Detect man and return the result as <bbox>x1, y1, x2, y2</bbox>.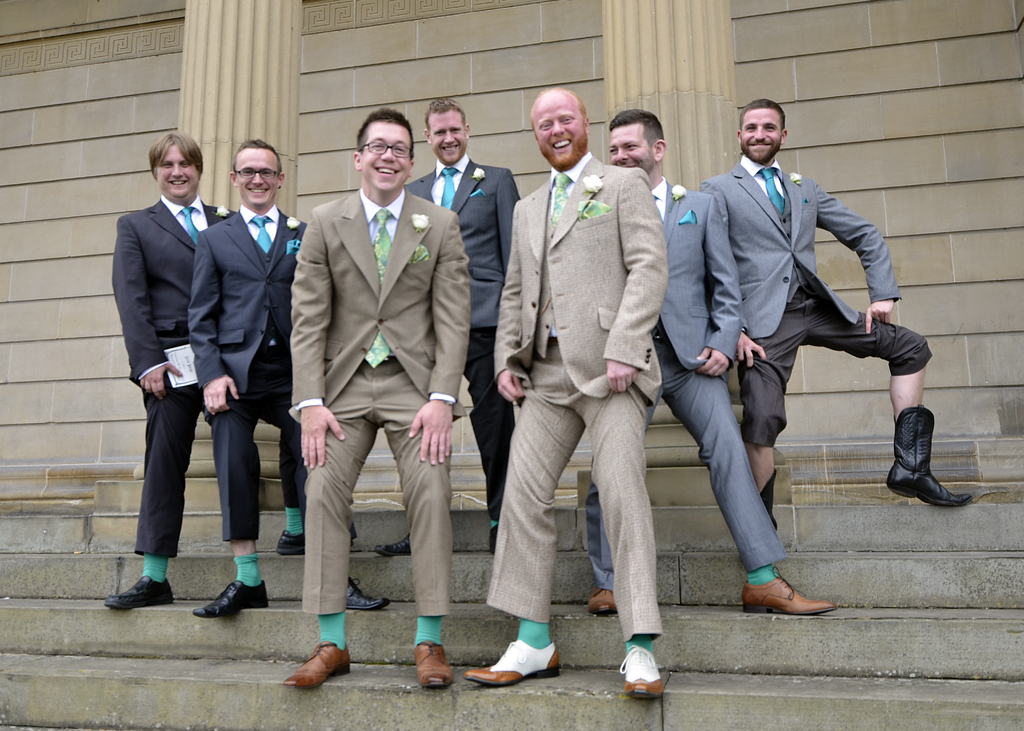
<bbox>189, 135, 391, 620</bbox>.
